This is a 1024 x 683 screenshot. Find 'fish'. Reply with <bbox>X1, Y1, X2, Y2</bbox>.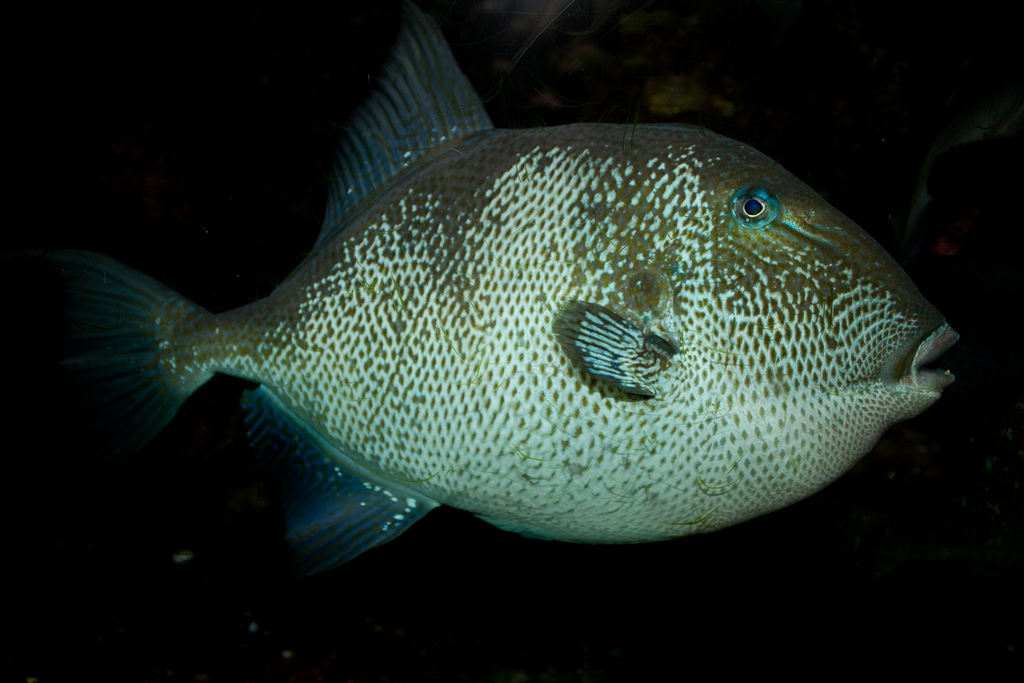
<bbox>0, 0, 959, 582</bbox>.
